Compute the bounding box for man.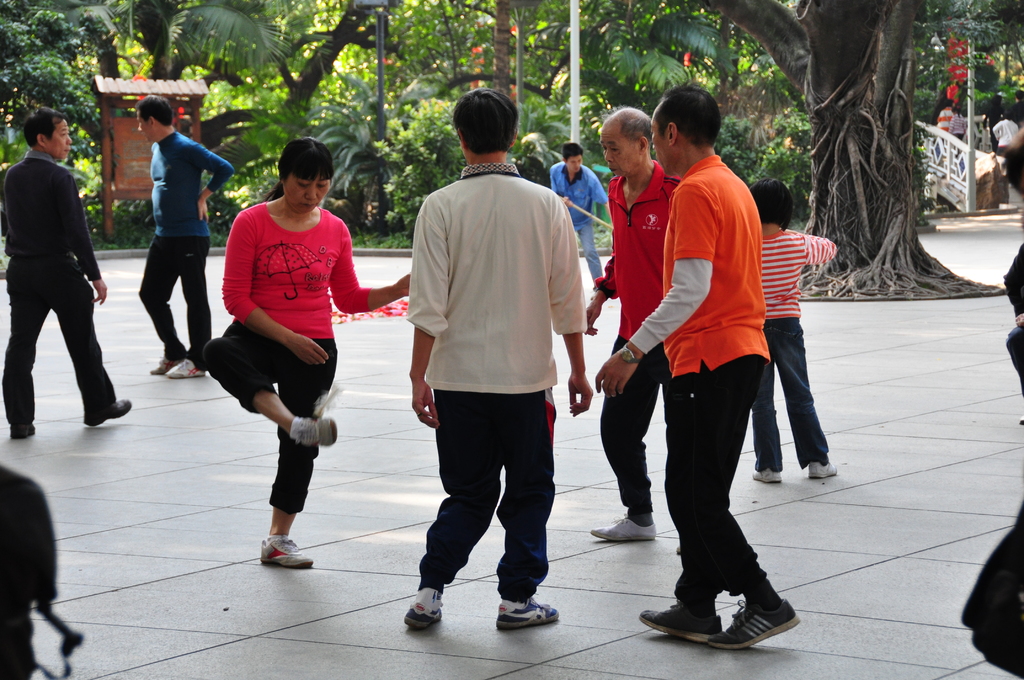
l=400, t=89, r=596, b=631.
